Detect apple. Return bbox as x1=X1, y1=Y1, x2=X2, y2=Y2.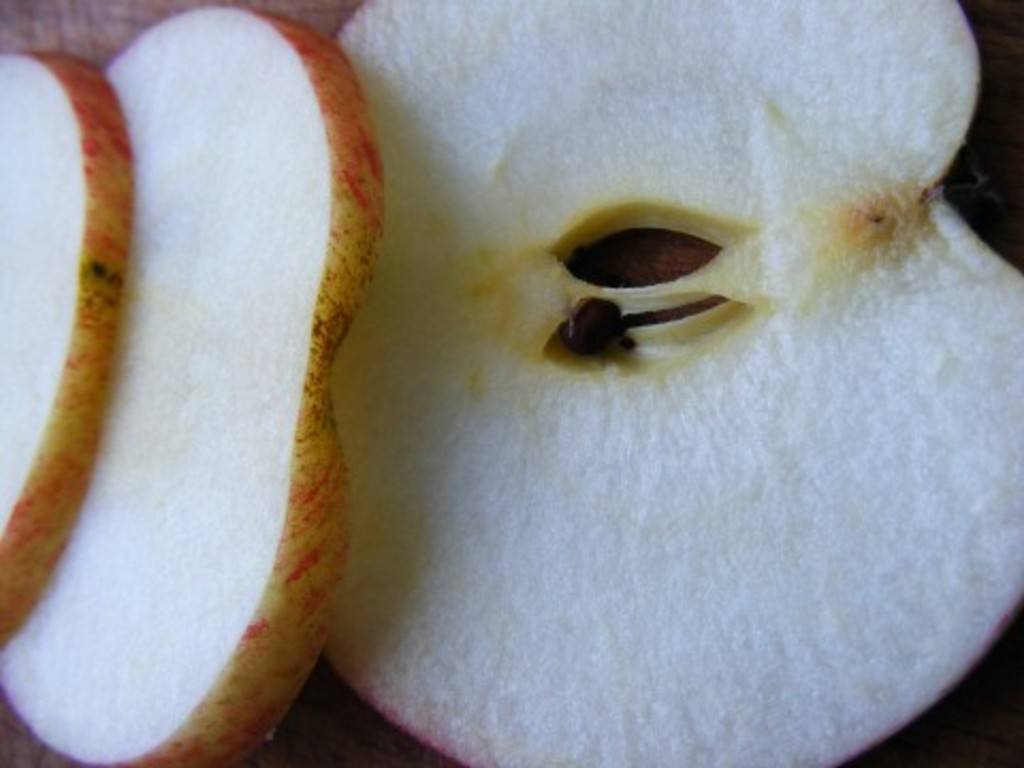
x1=2, y1=0, x2=393, y2=766.
